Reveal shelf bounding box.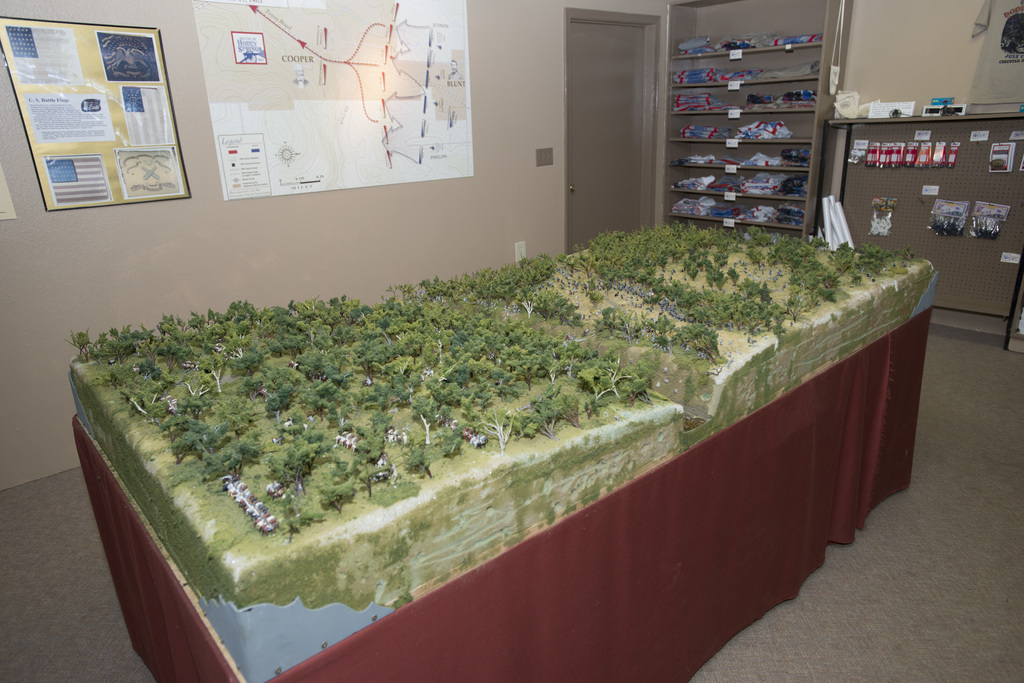
Revealed: box(646, 8, 865, 256).
